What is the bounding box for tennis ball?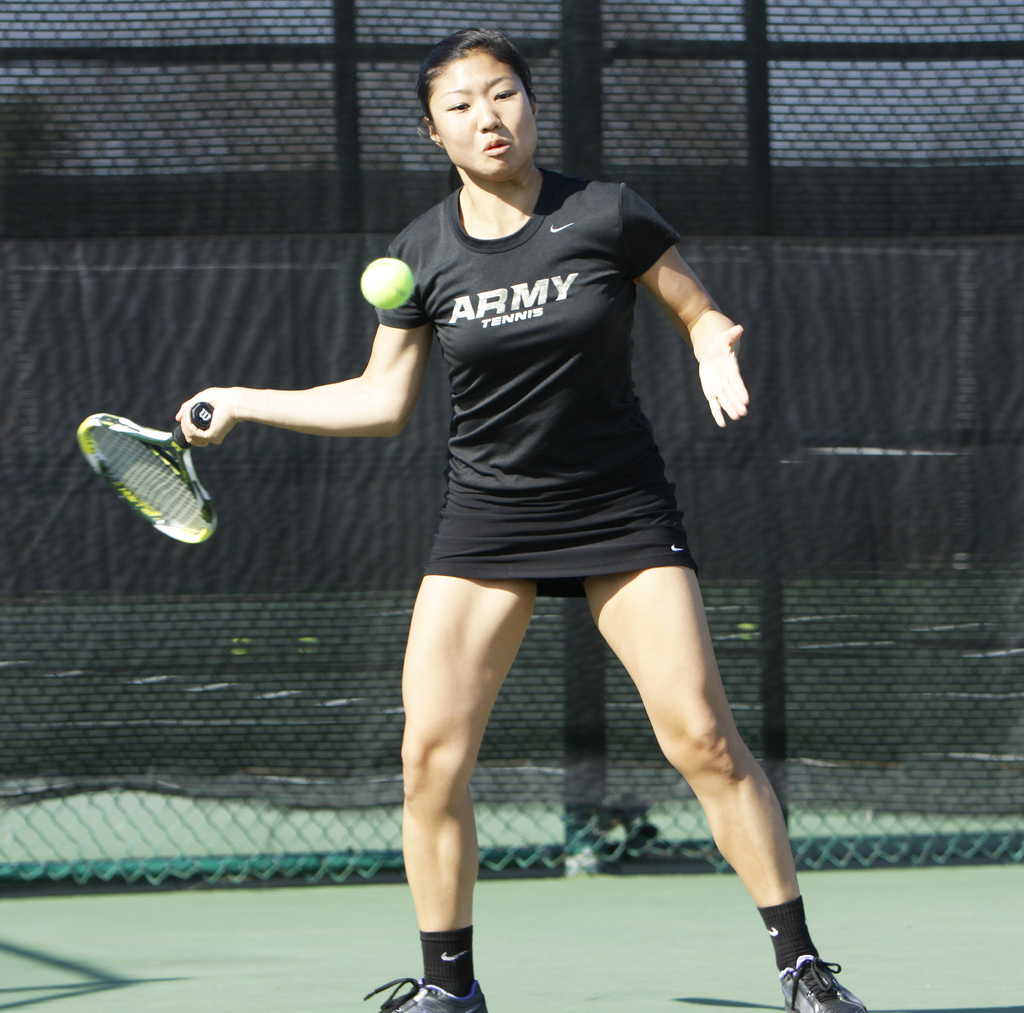
(left=363, top=259, right=415, bottom=310).
